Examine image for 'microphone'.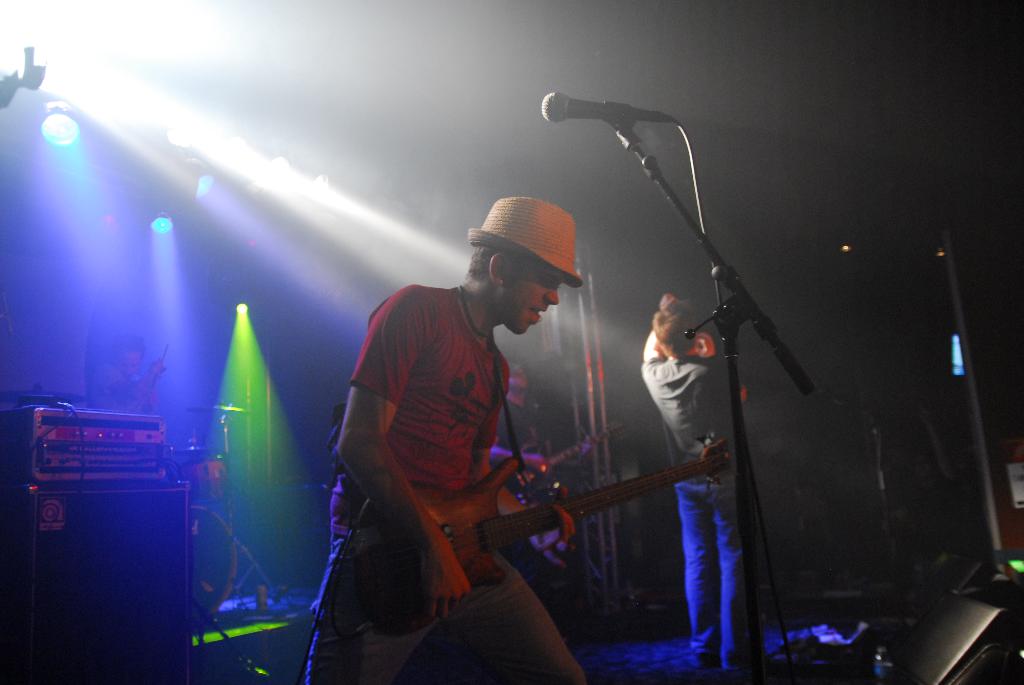
Examination result: [543, 92, 670, 121].
